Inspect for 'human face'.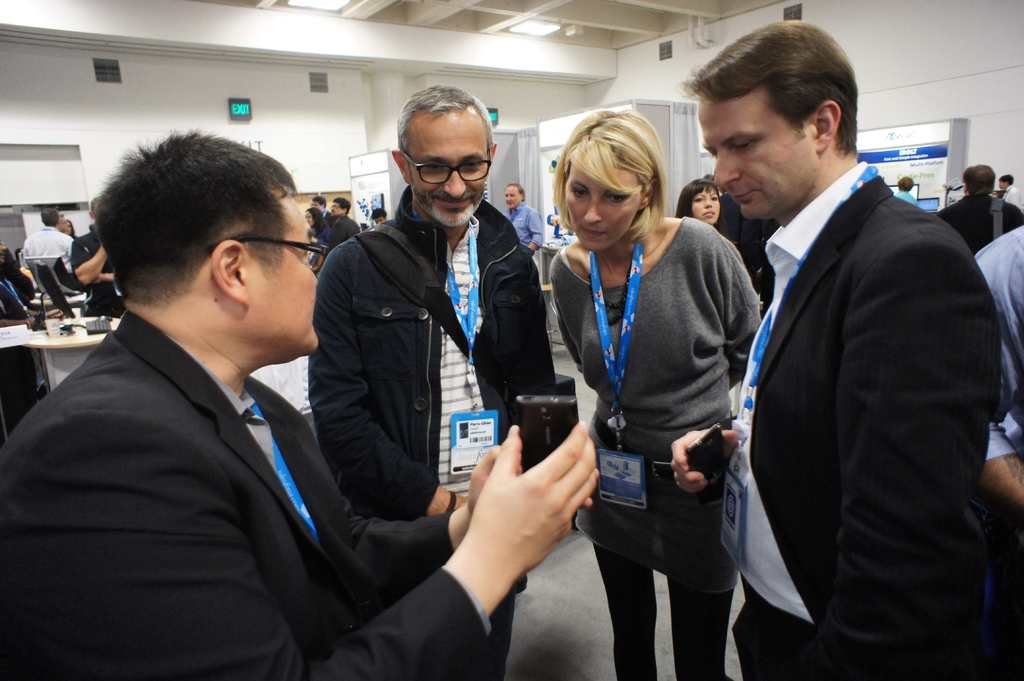
Inspection: bbox=(558, 156, 642, 251).
